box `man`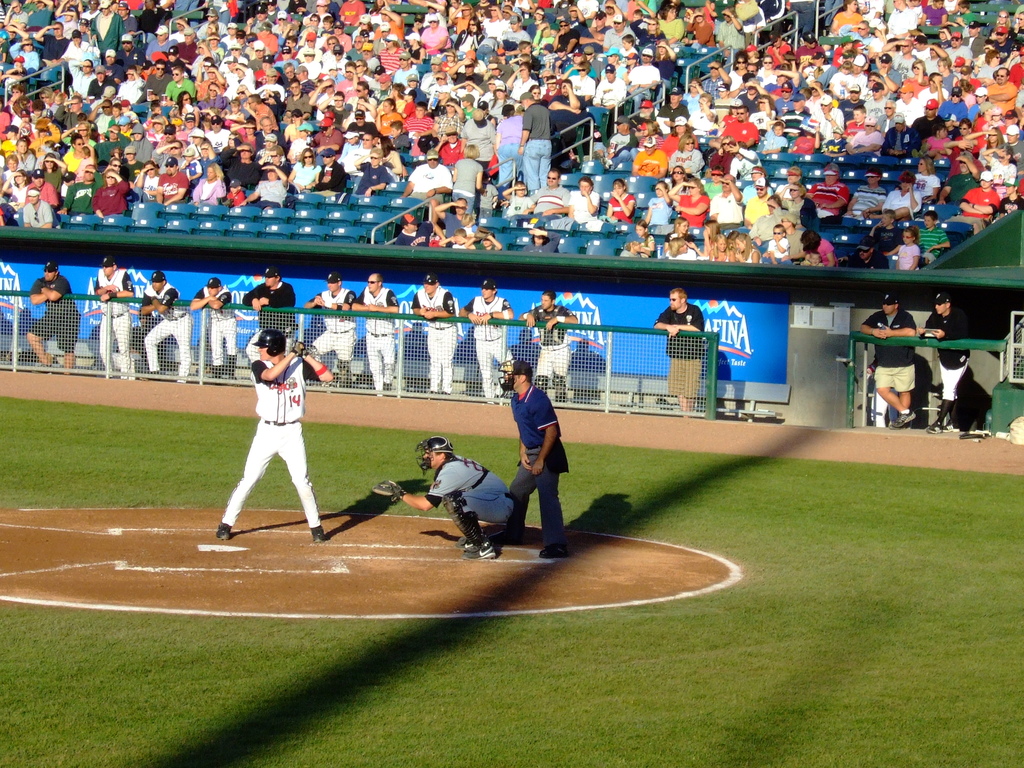
bbox=(848, 164, 883, 218)
